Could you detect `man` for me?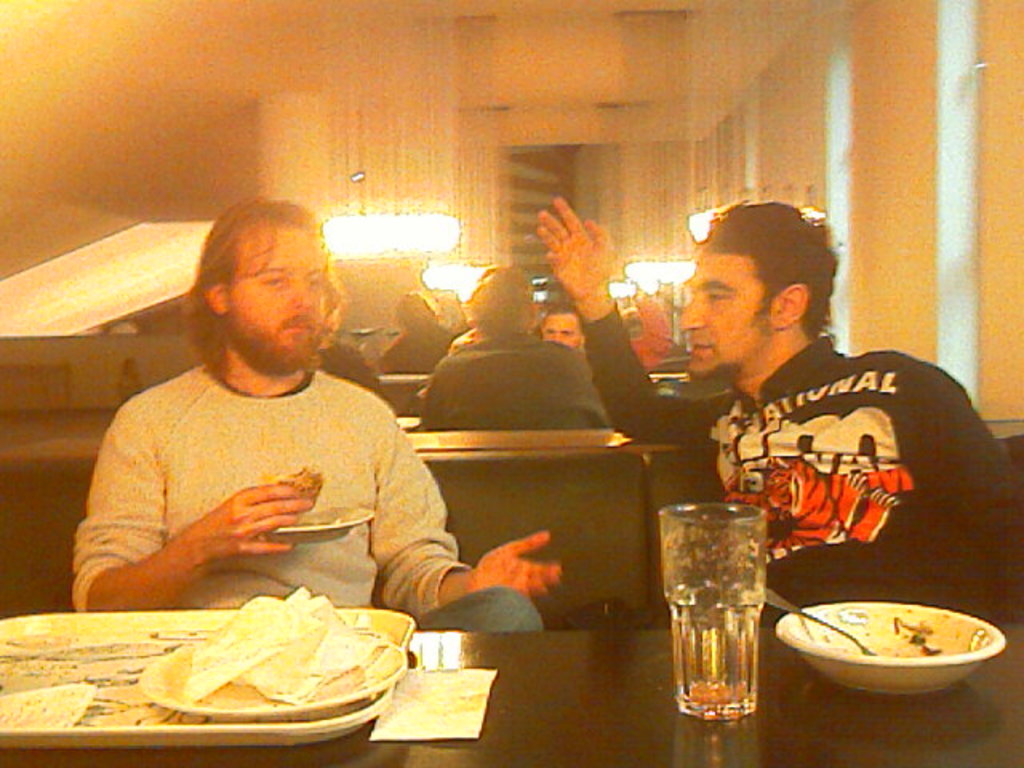
Detection result: bbox=(528, 280, 667, 387).
